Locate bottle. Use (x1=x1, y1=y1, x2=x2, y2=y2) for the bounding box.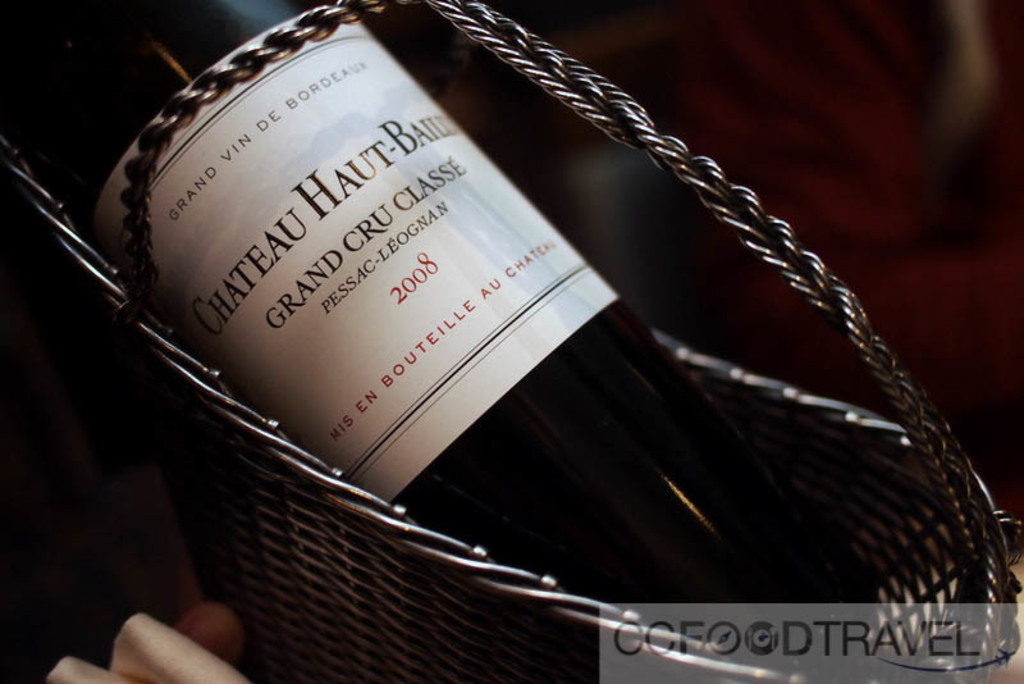
(x1=73, y1=18, x2=978, y2=680).
